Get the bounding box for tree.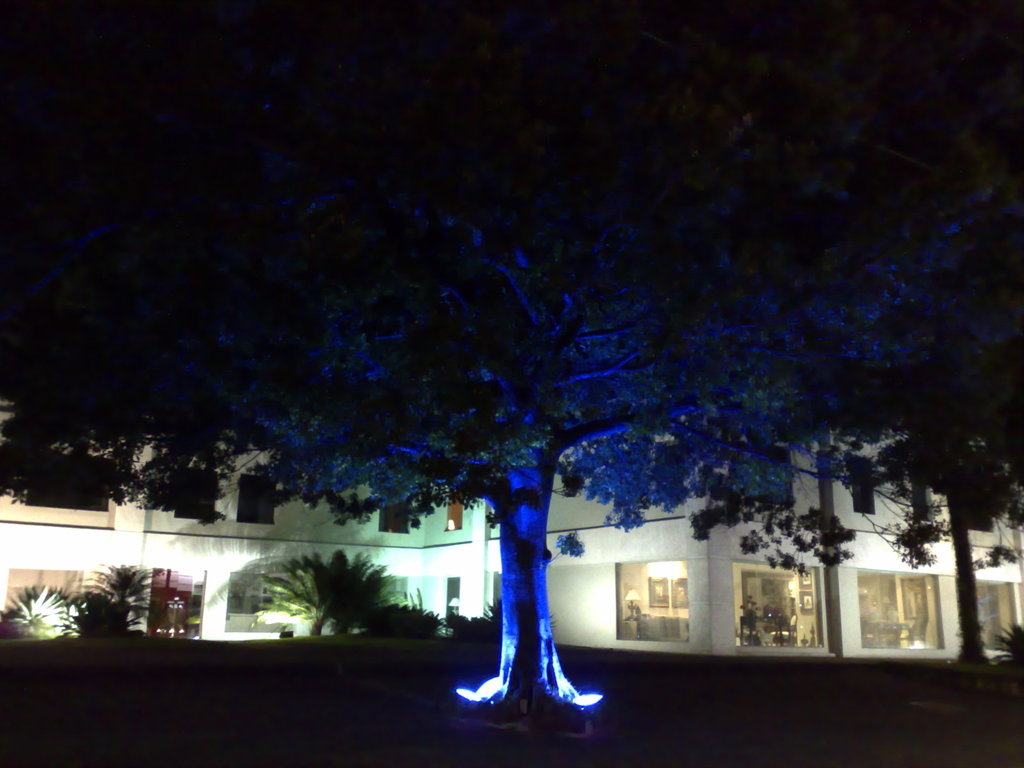
(226,157,969,720).
